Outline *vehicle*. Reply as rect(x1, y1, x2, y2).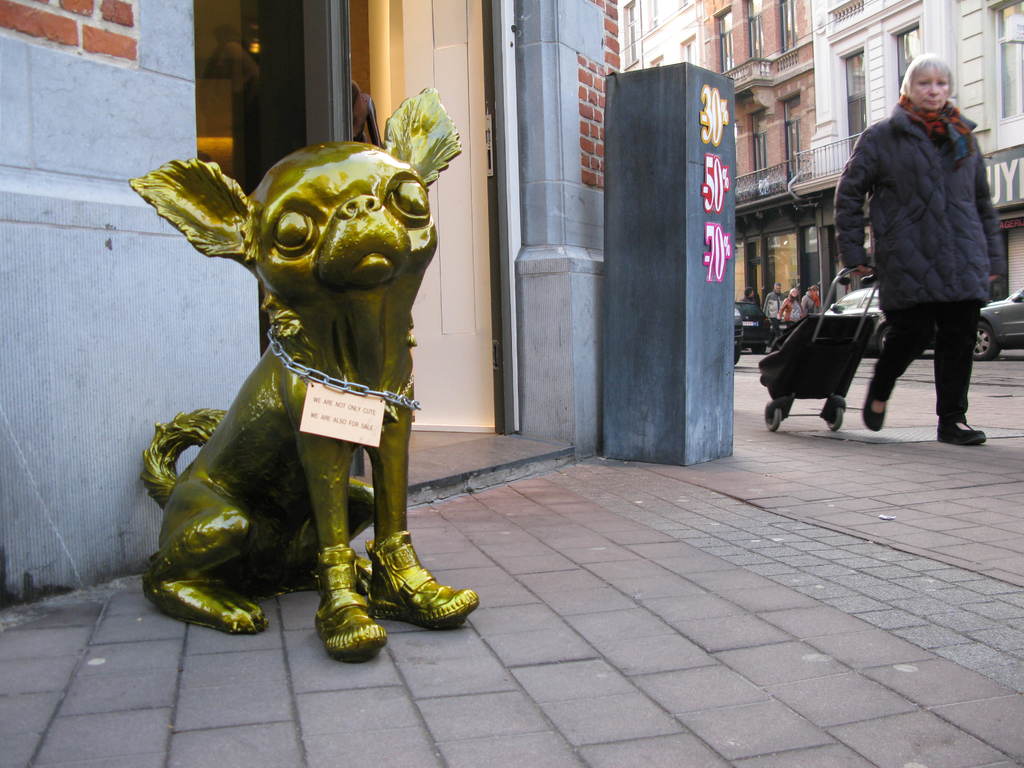
rect(732, 313, 746, 367).
